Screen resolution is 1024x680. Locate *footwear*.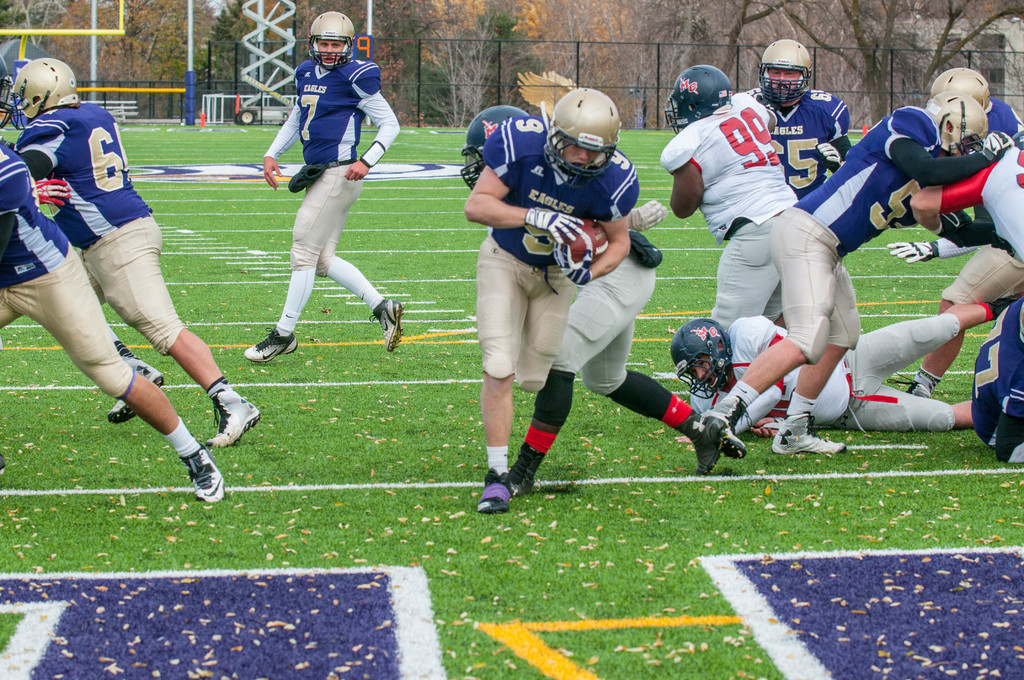
687,407,716,479.
